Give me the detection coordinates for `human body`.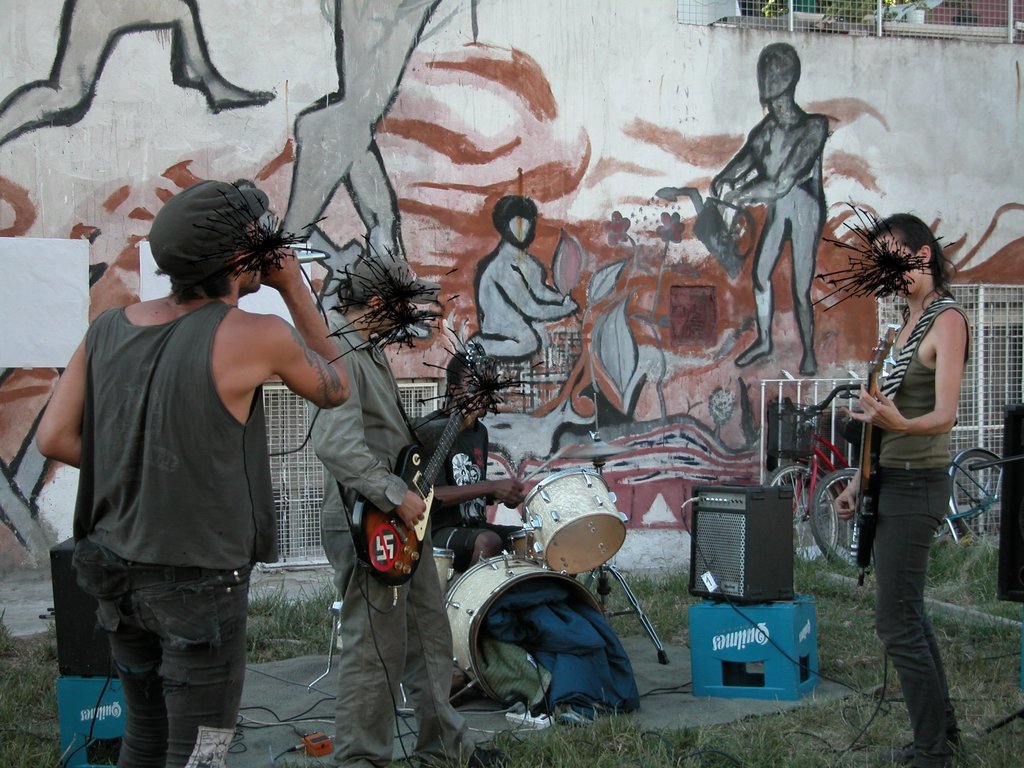
<box>41,179,404,767</box>.
